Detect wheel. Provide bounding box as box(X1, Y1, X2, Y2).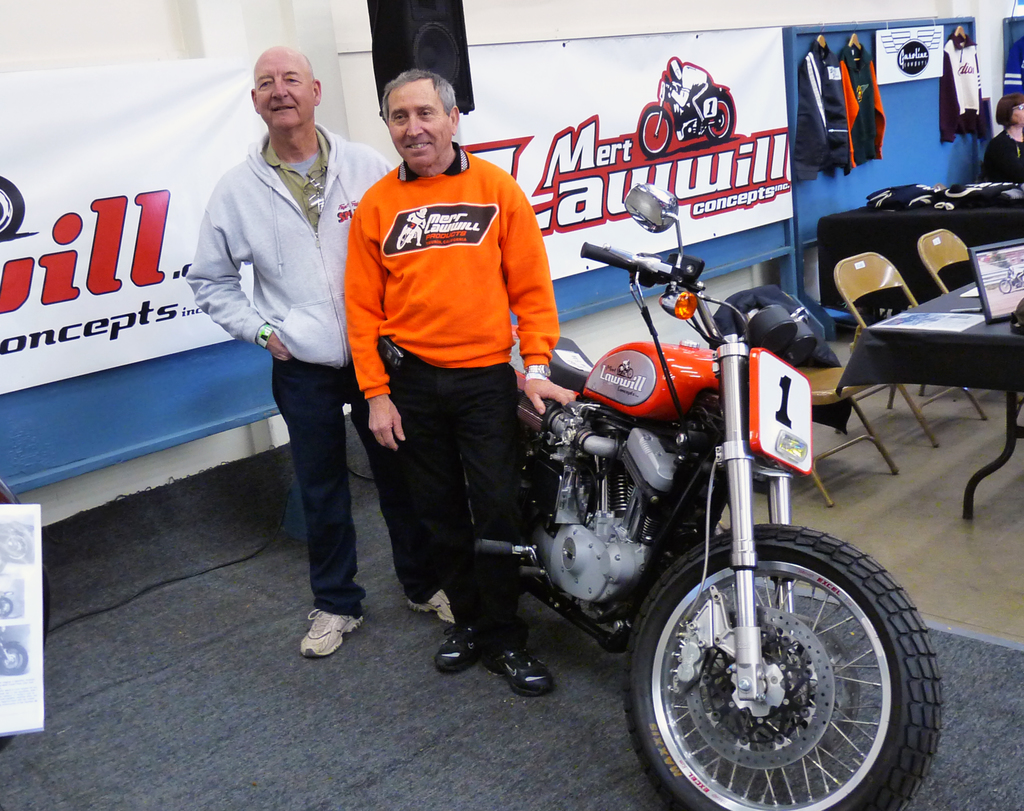
box(707, 96, 733, 140).
